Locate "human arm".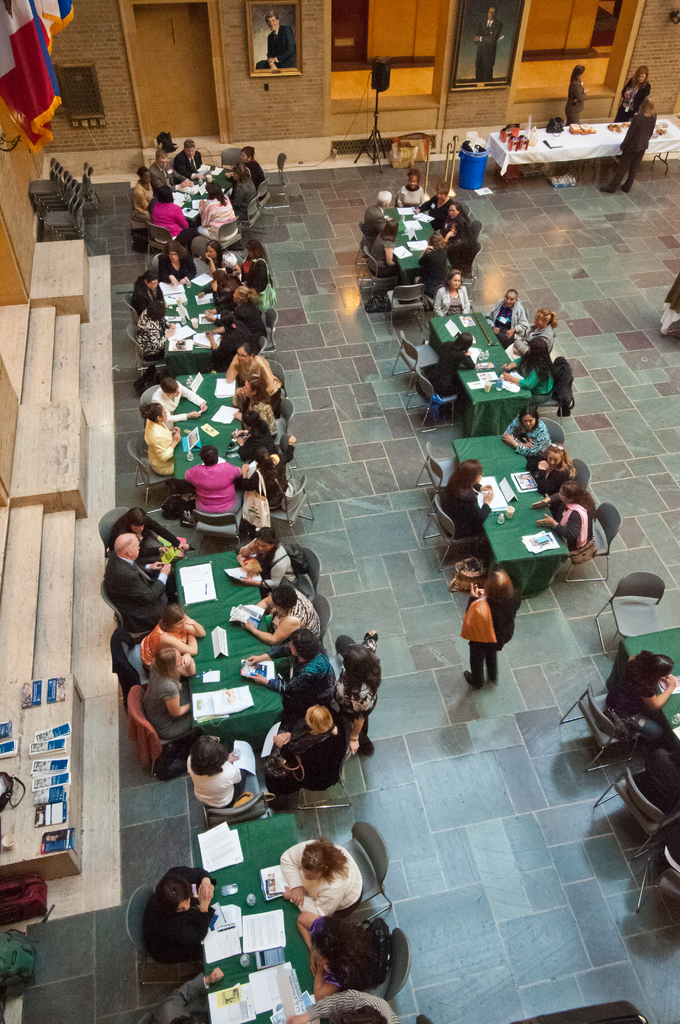
Bounding box: {"x1": 238, "y1": 559, "x2": 286, "y2": 587}.
